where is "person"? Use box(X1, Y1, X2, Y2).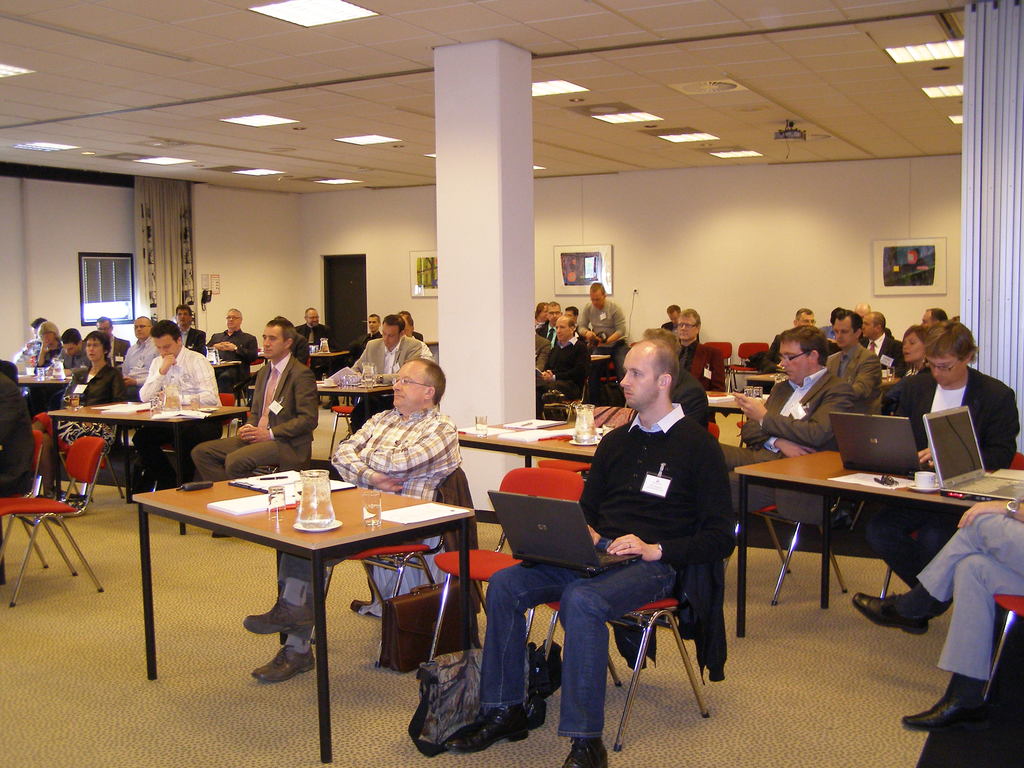
box(540, 318, 587, 397).
